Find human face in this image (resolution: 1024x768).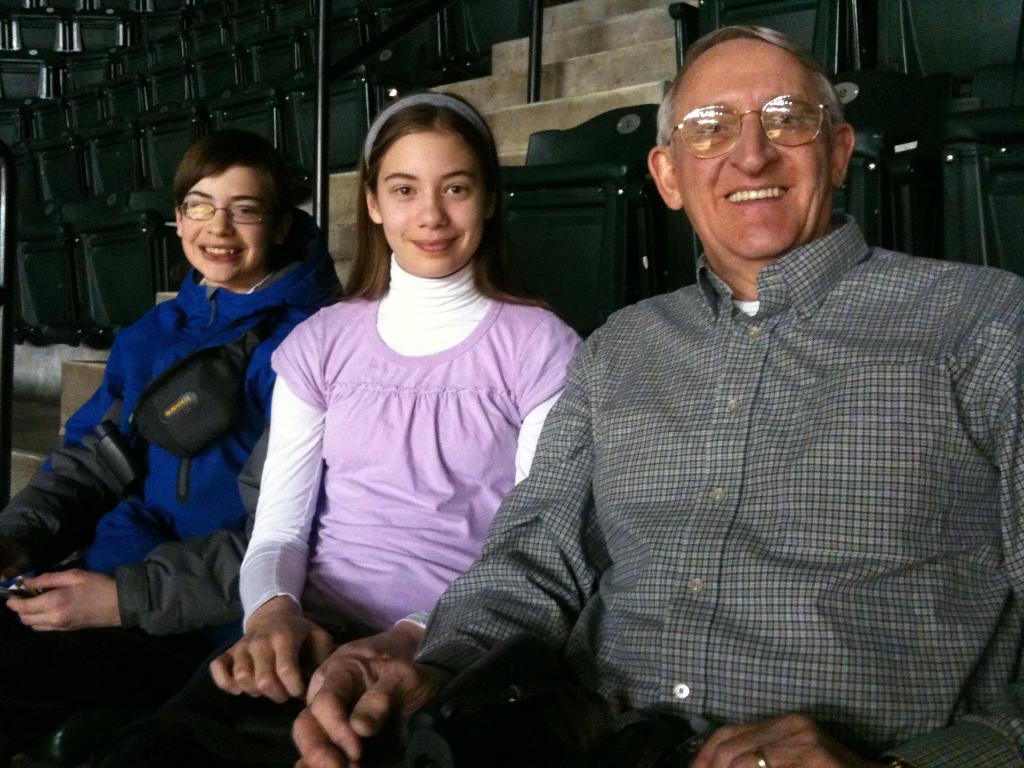
bbox=(175, 168, 283, 285).
